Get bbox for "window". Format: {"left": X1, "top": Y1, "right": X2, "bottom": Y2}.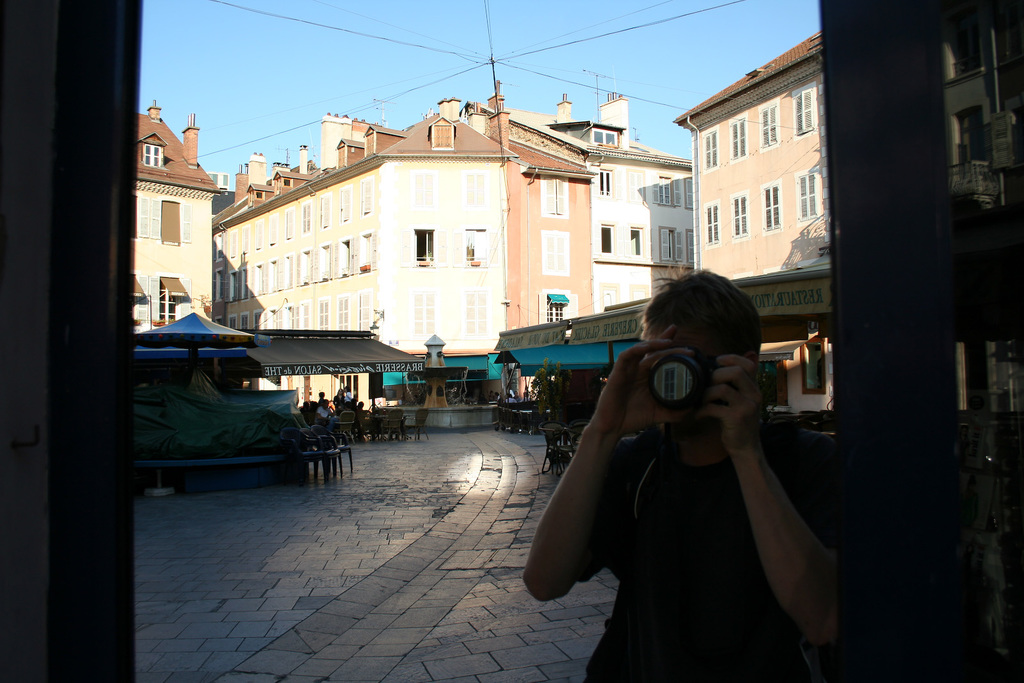
{"left": 230, "top": 267, "right": 254, "bottom": 300}.
